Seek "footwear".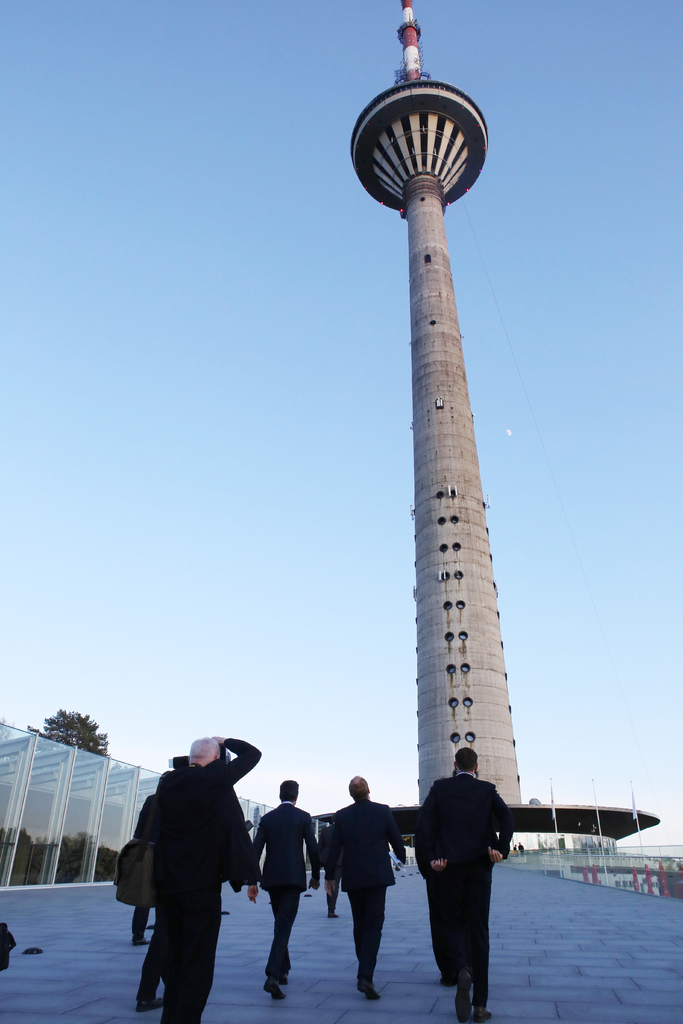
(327, 911, 341, 918).
